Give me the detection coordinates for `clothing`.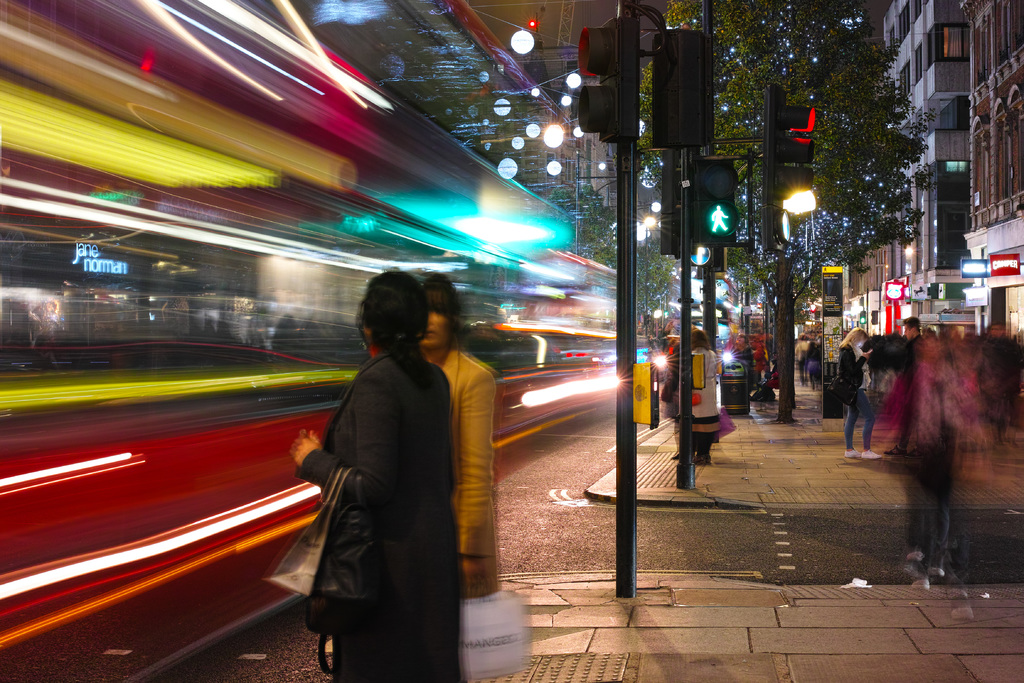
(836, 344, 867, 453).
